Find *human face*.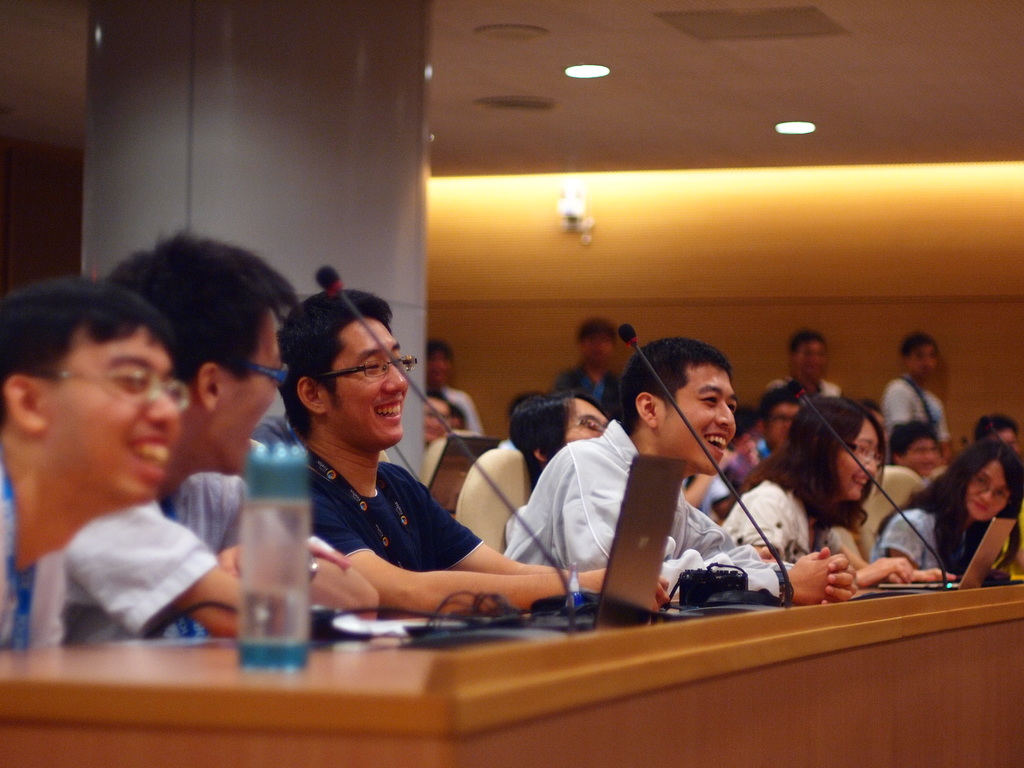
223,315,282,468.
